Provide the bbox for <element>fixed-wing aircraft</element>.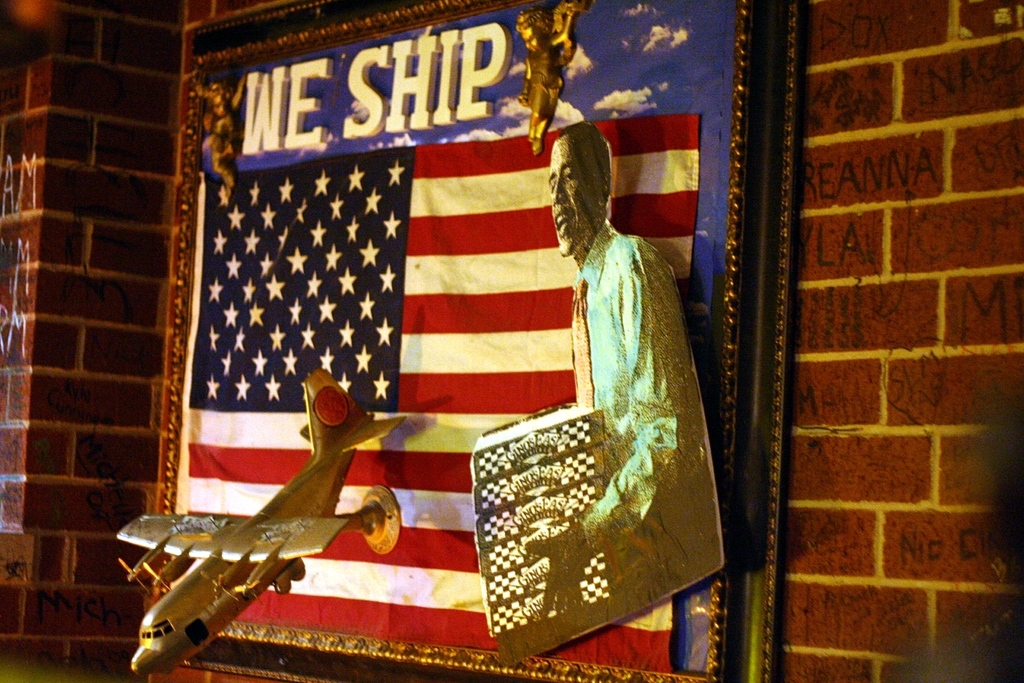
Rect(113, 362, 403, 675).
